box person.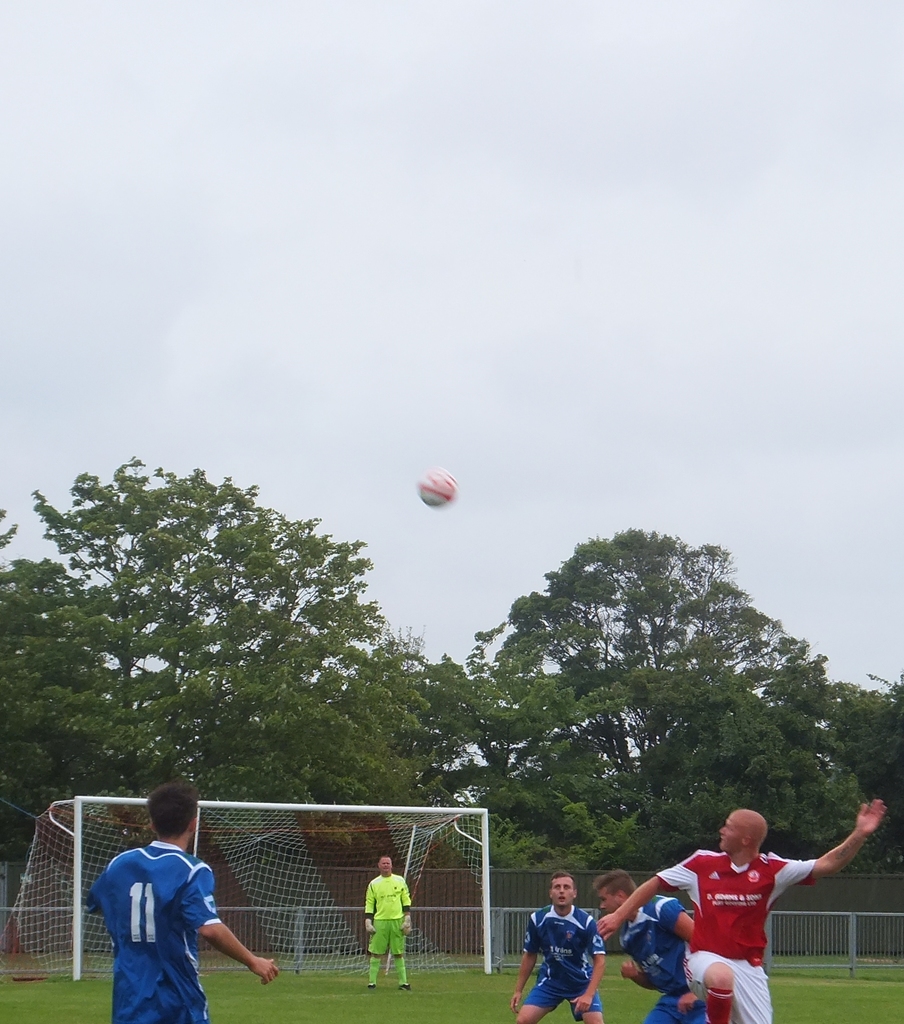
crop(598, 862, 691, 1020).
